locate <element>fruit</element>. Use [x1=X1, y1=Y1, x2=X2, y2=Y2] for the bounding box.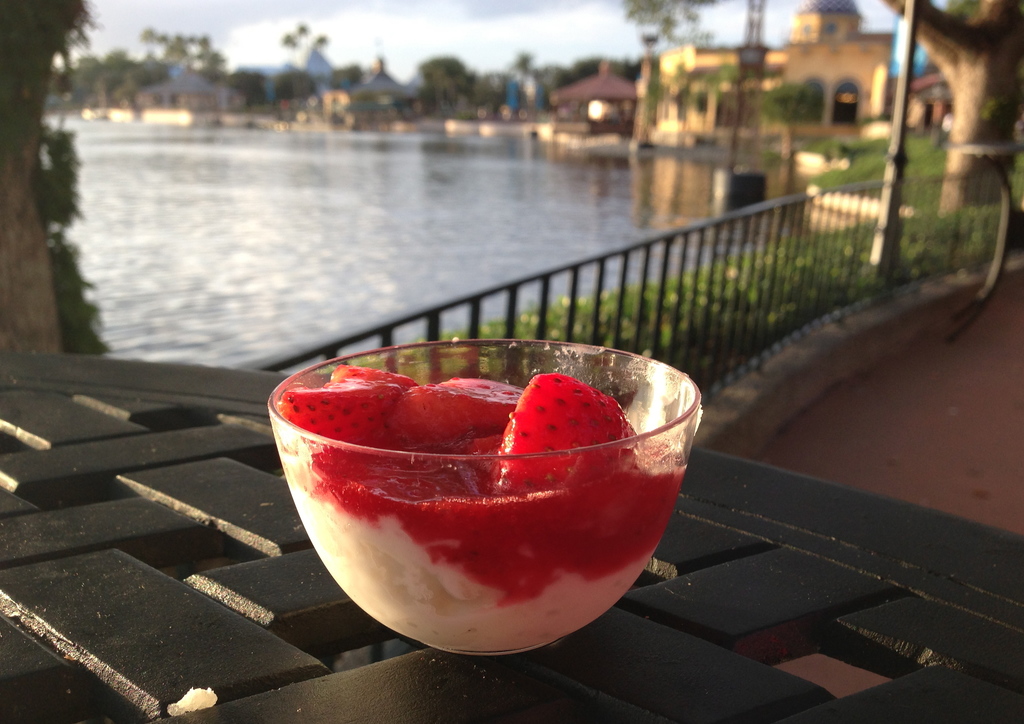
[x1=497, y1=387, x2=624, y2=469].
